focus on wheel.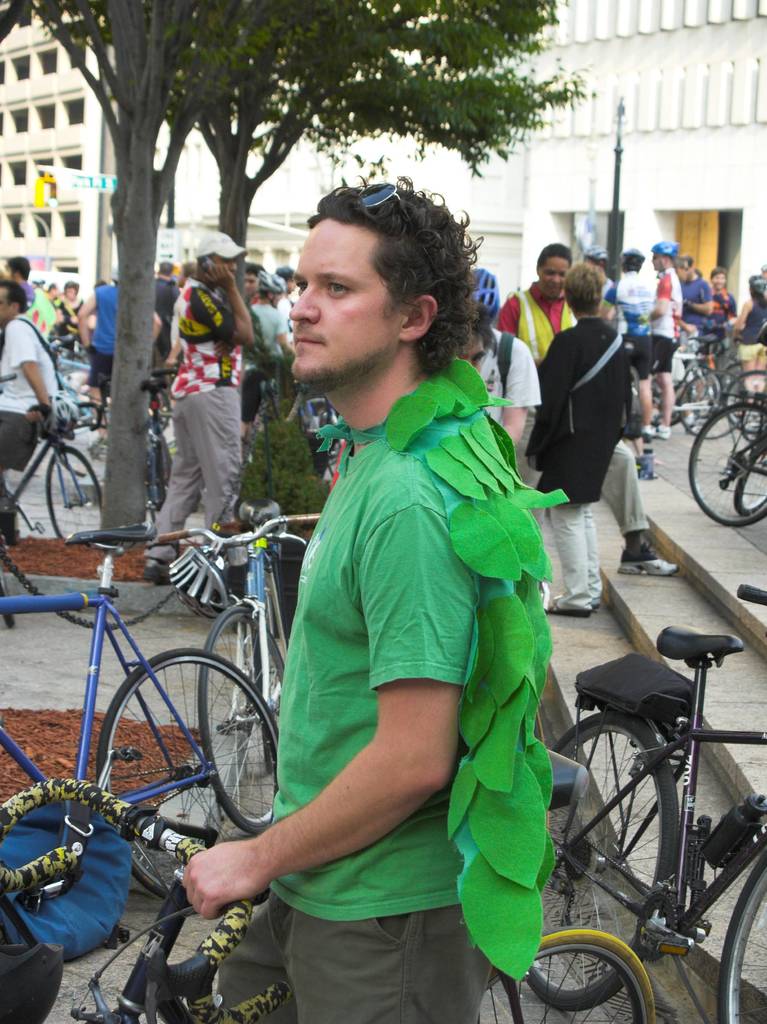
Focused at detection(65, 648, 271, 849).
